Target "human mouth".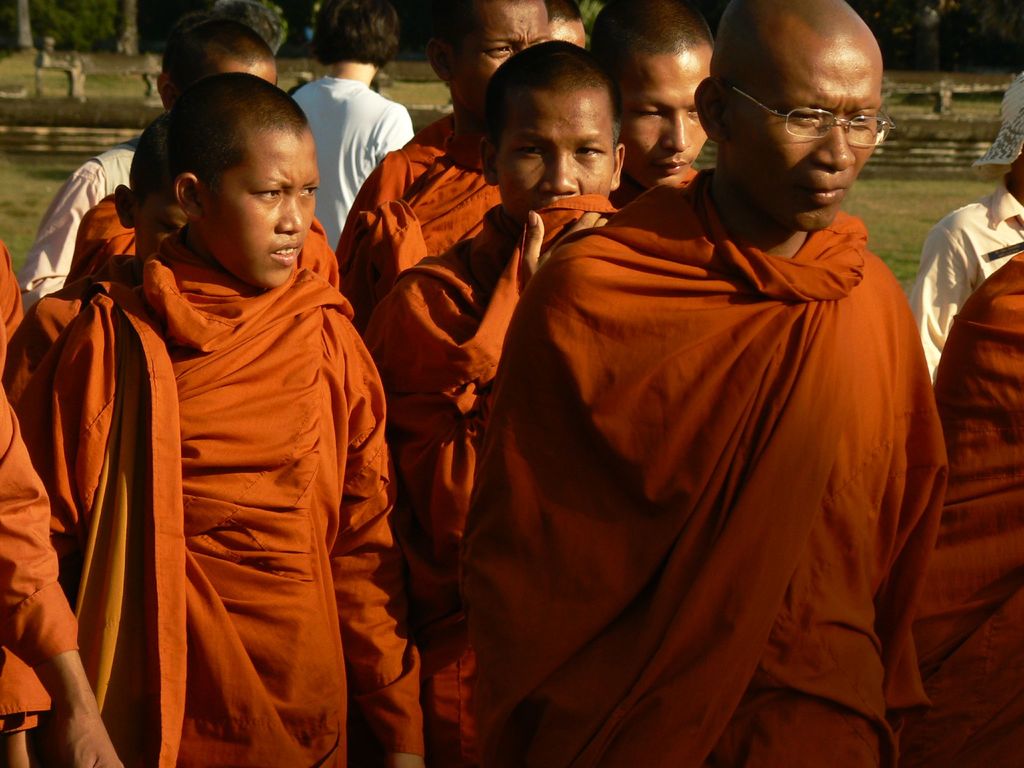
Target region: BBox(659, 155, 689, 181).
